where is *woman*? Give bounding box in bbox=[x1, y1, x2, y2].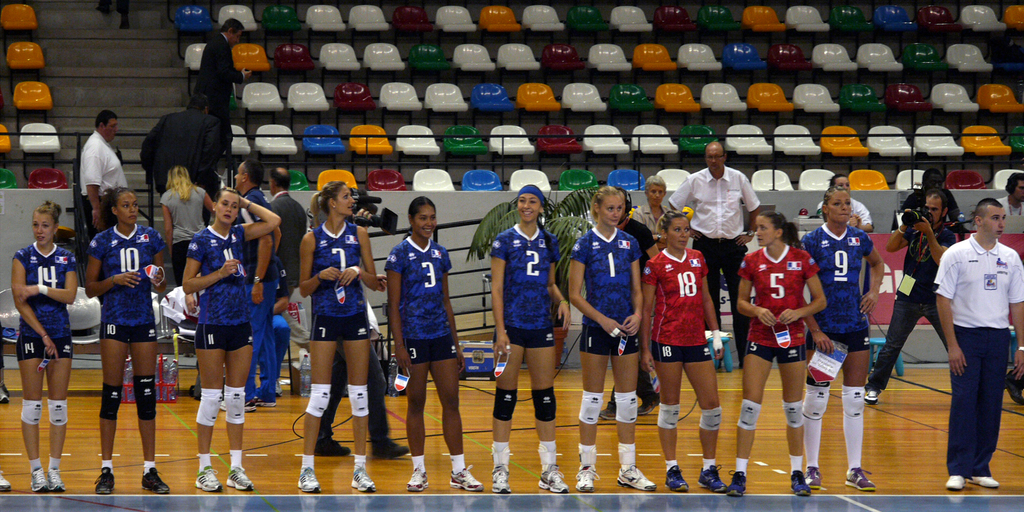
bbox=[730, 200, 824, 493].
